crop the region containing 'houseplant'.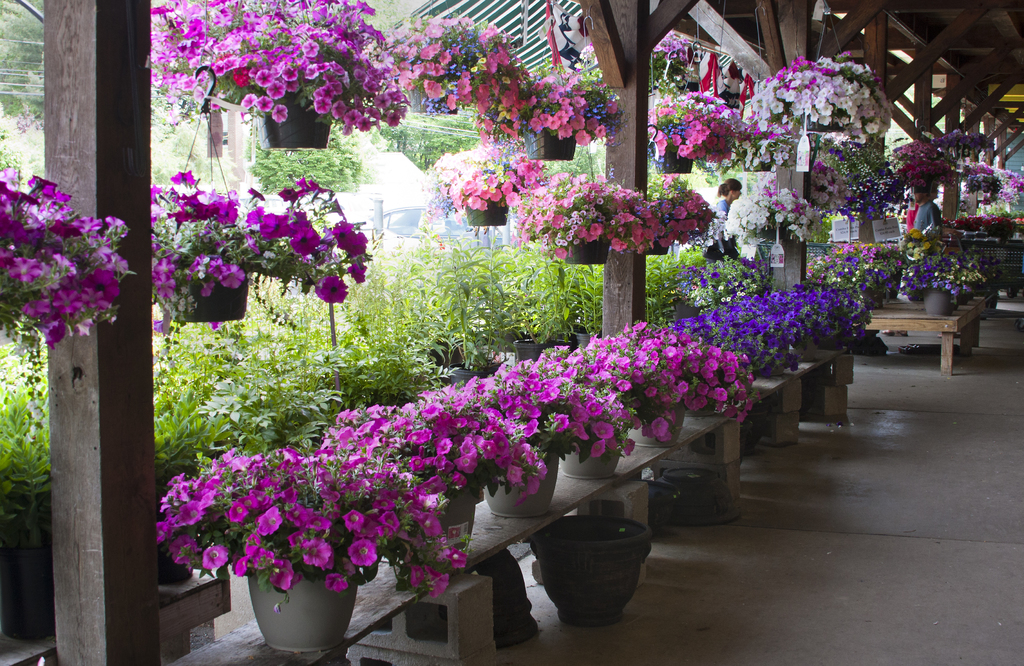
Crop region: left=523, top=178, right=660, bottom=271.
